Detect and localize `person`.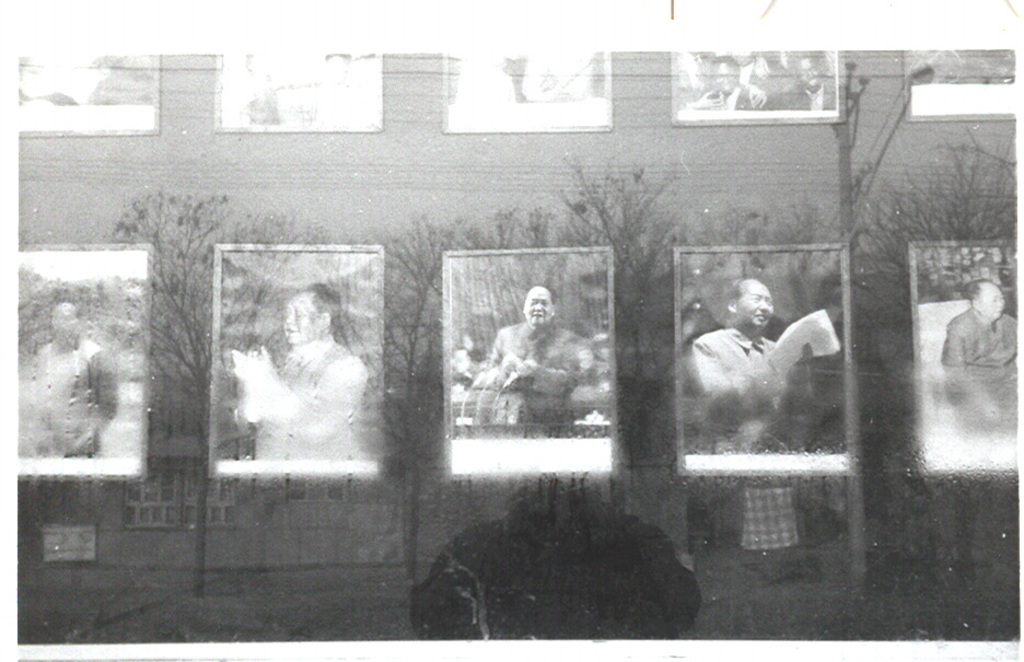
Localized at bbox=(807, 50, 836, 118).
